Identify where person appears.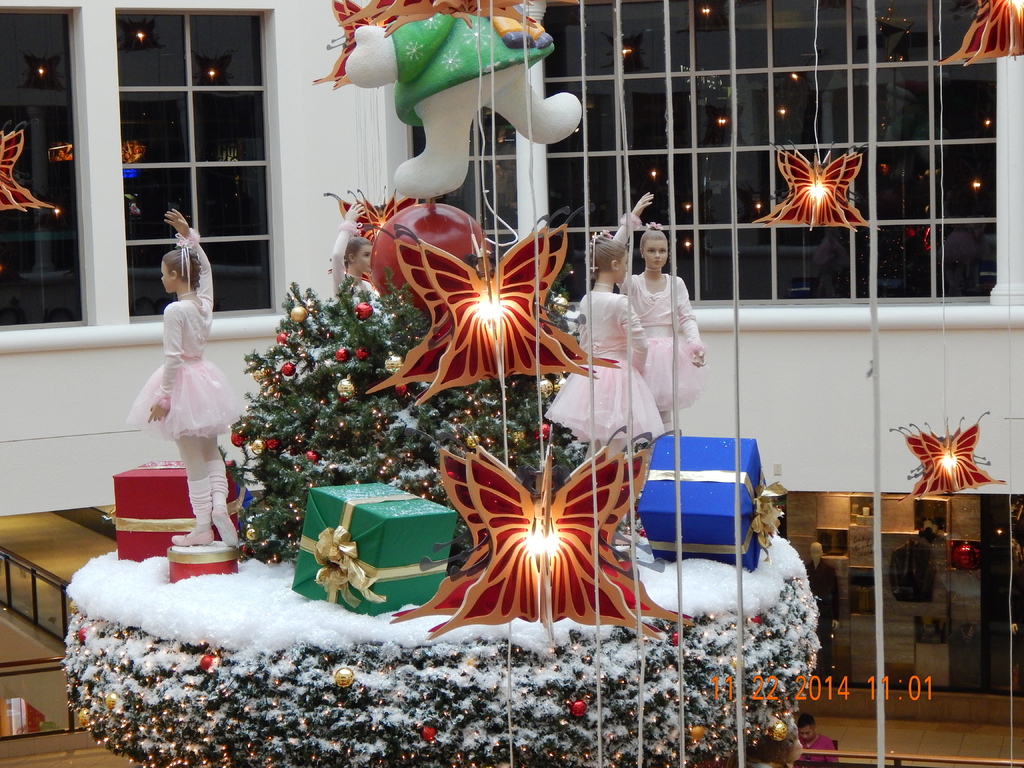
Appears at bbox=[546, 189, 654, 465].
